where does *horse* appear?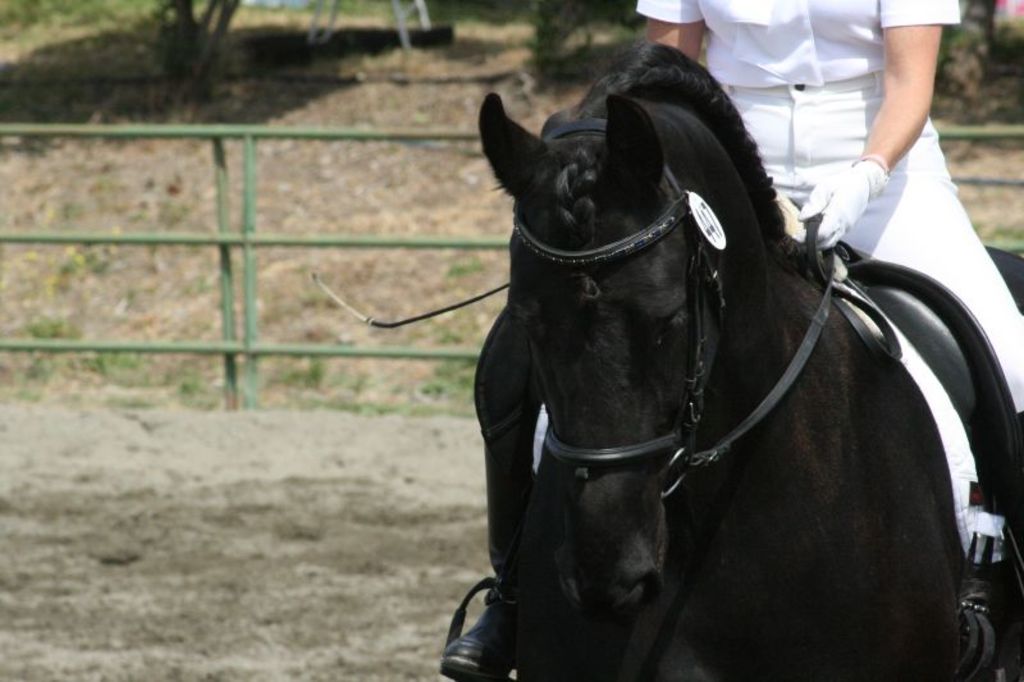
Appears at [x1=470, y1=40, x2=1023, y2=681].
